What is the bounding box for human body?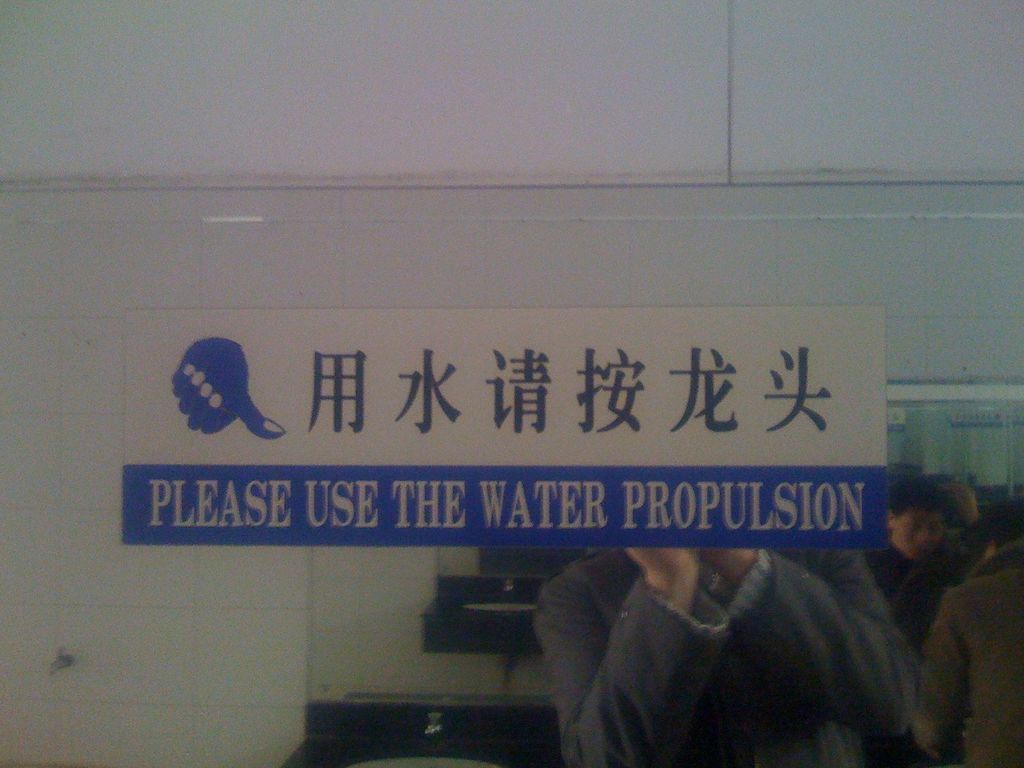
{"left": 914, "top": 495, "right": 1023, "bottom": 767}.
